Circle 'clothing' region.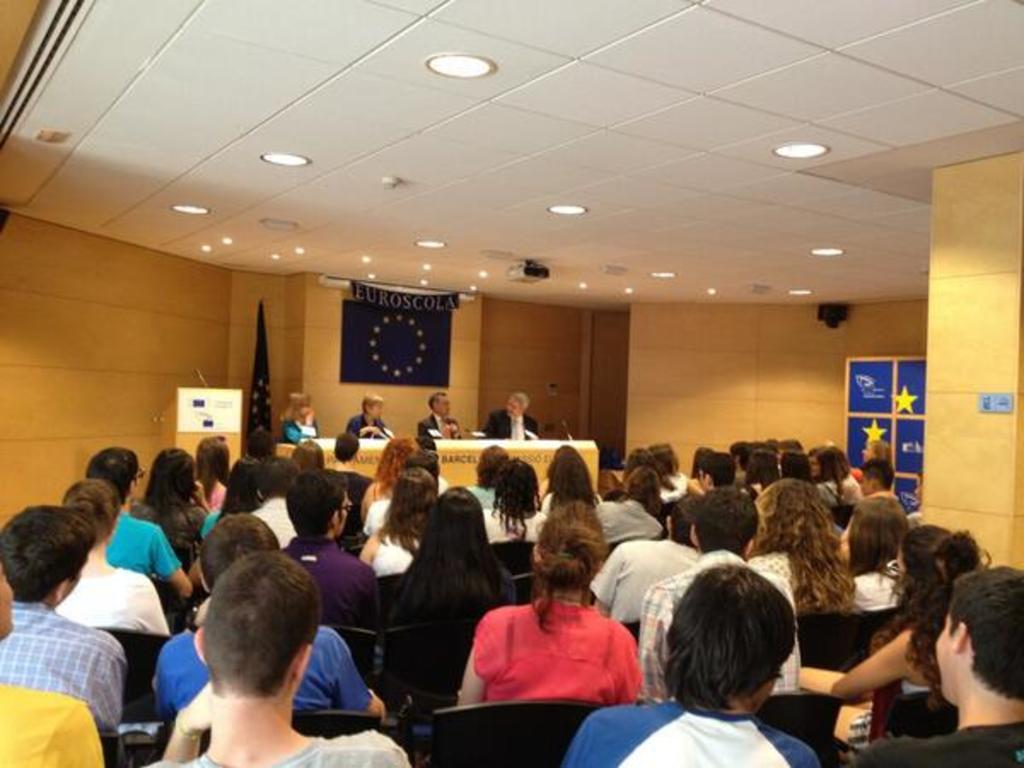
Region: x1=568 y1=689 x2=828 y2=766.
